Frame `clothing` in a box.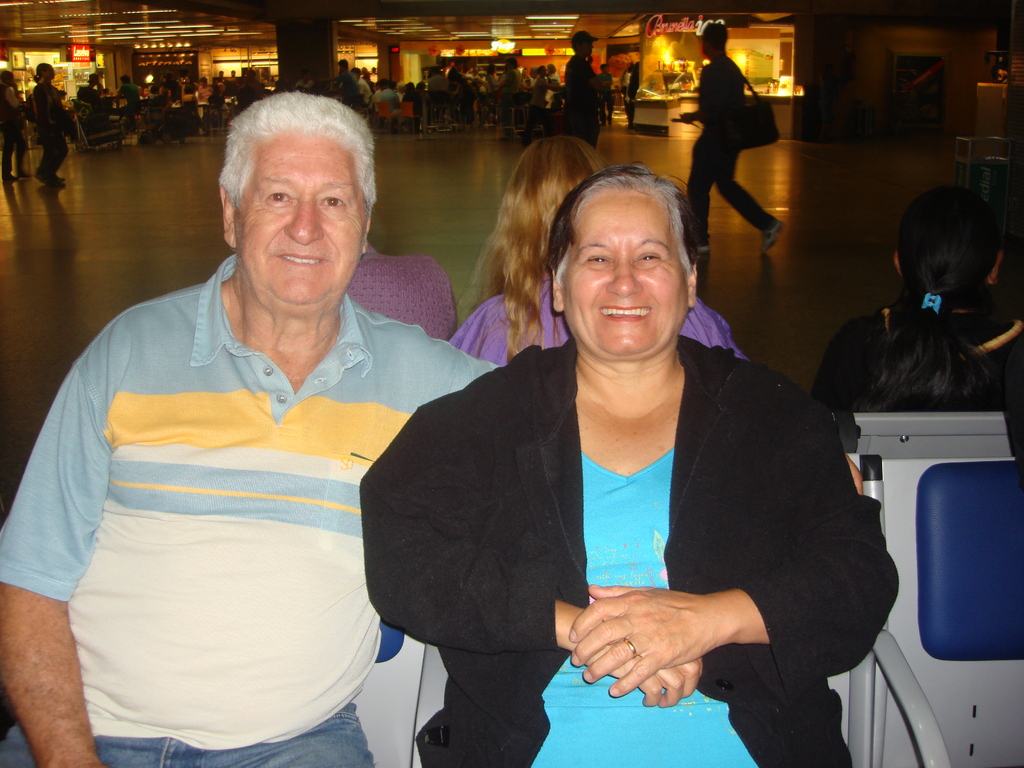
408, 269, 867, 746.
